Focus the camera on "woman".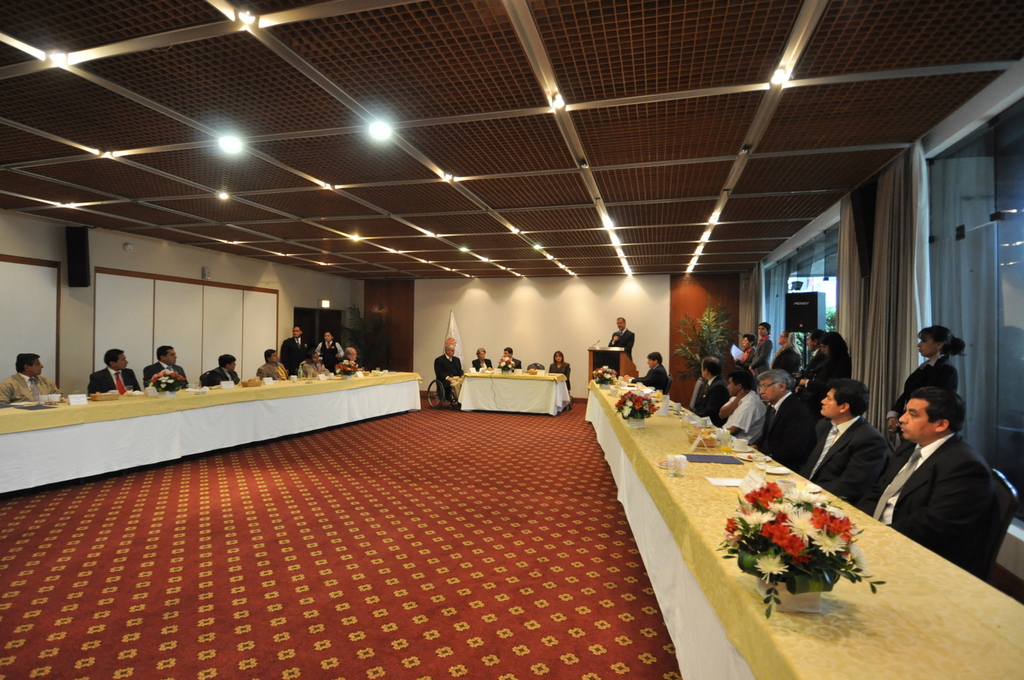
Focus region: {"x1": 733, "y1": 332, "x2": 755, "y2": 371}.
